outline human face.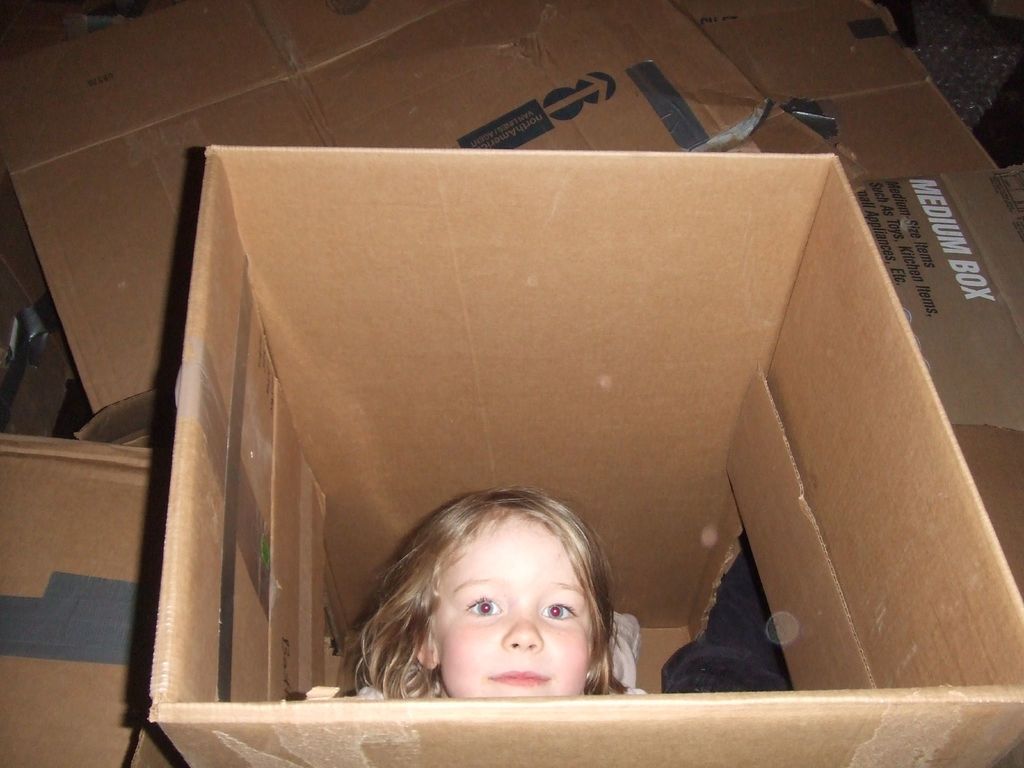
Outline: 430:529:591:701.
